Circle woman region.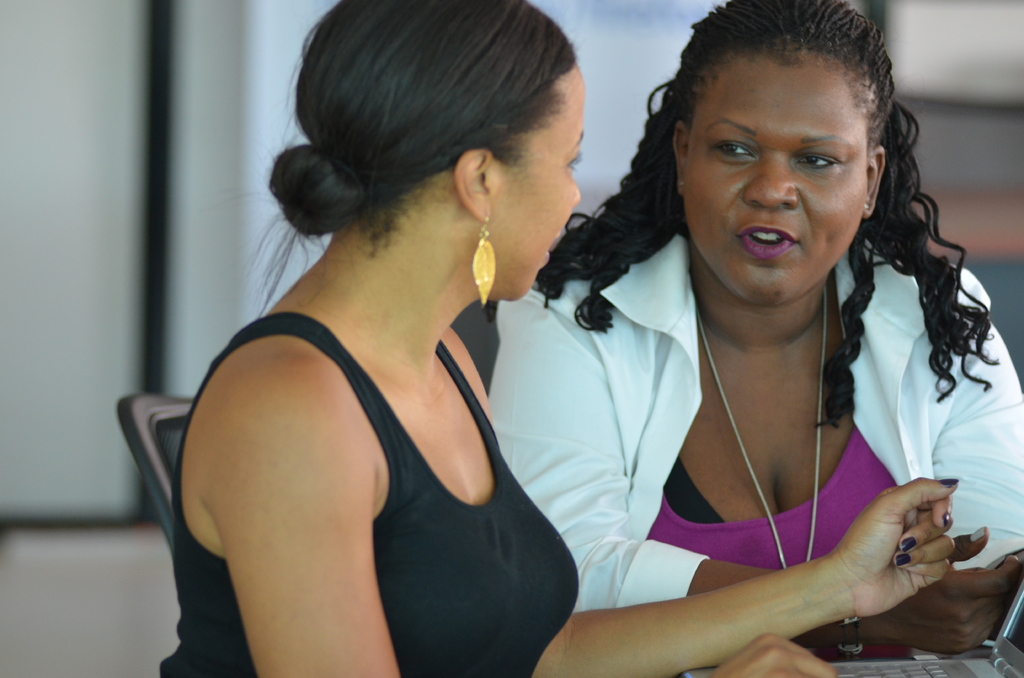
Region: locate(161, 0, 965, 677).
